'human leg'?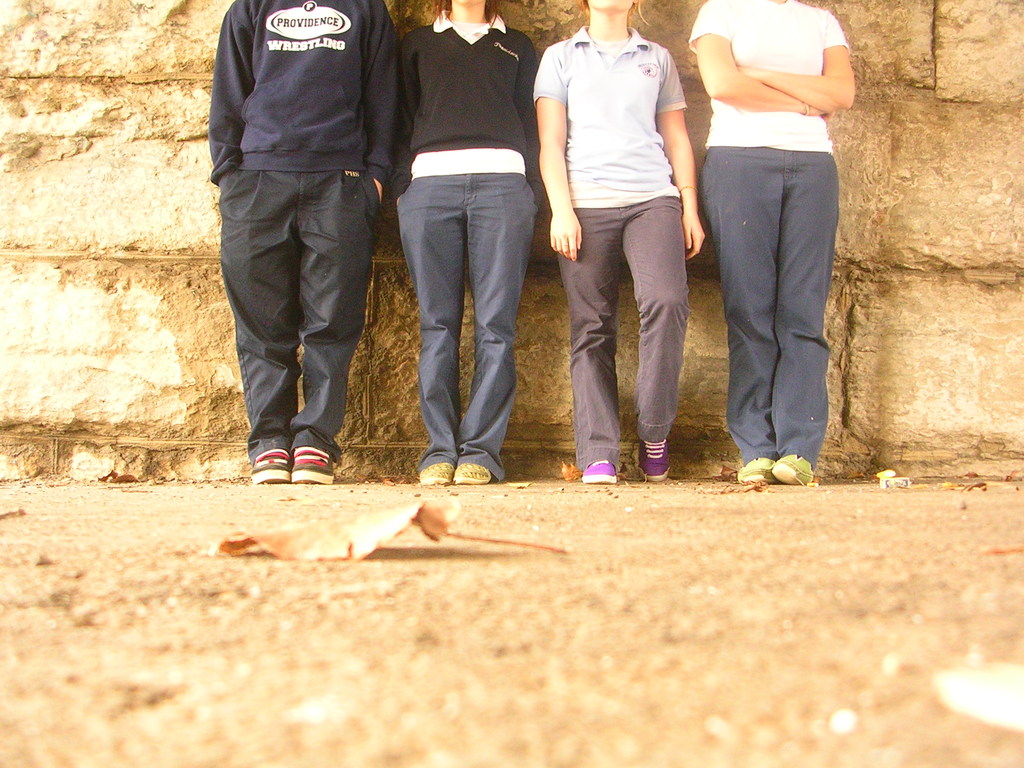
x1=618 y1=191 x2=697 y2=487
